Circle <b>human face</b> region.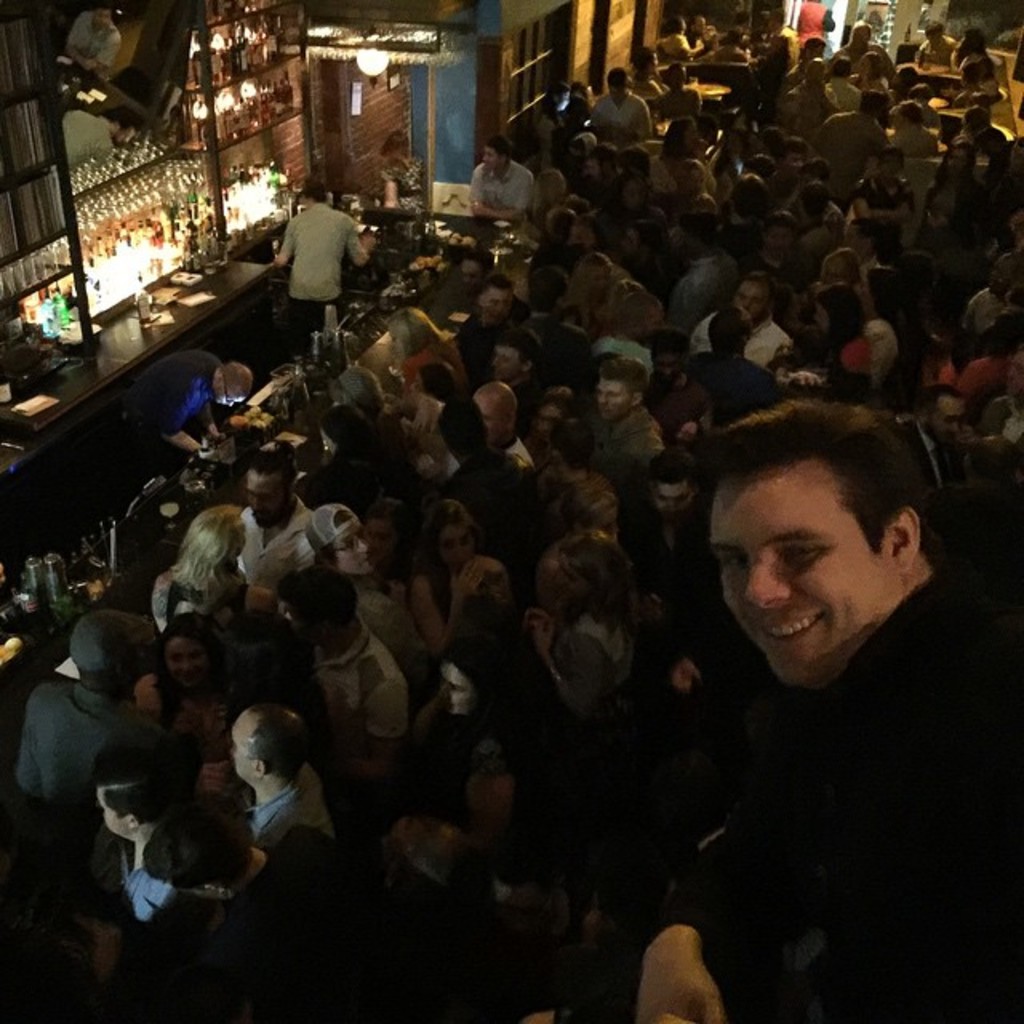
Region: select_region(482, 147, 494, 166).
